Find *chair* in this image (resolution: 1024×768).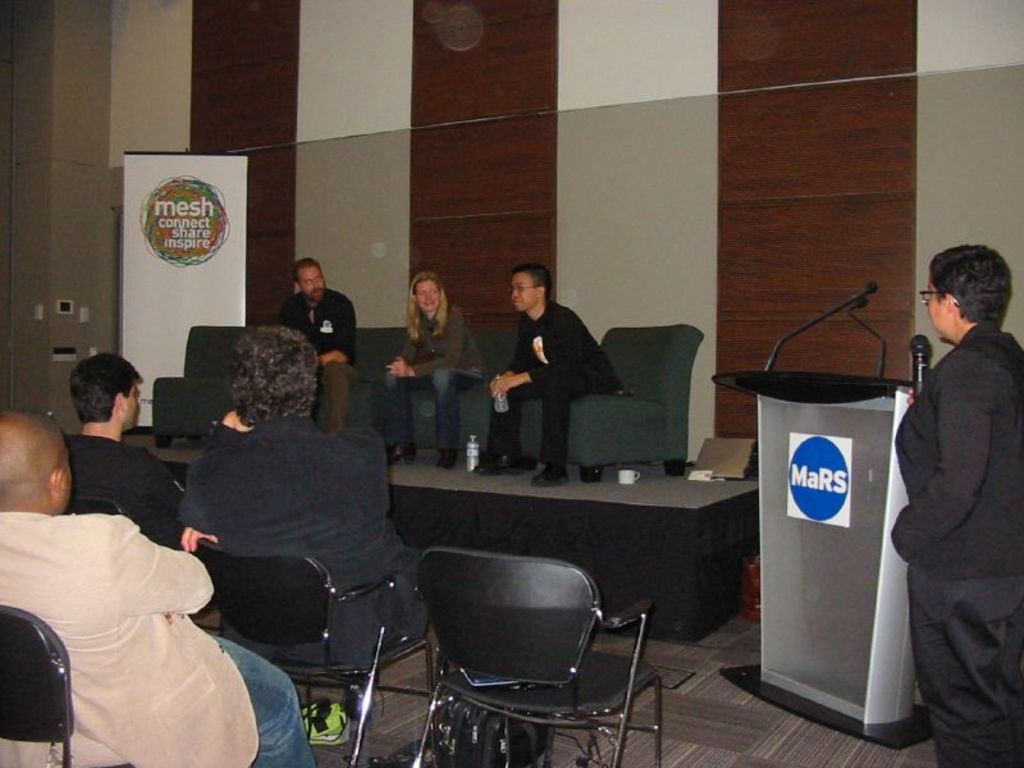
{"x1": 56, "y1": 492, "x2": 123, "y2": 521}.
